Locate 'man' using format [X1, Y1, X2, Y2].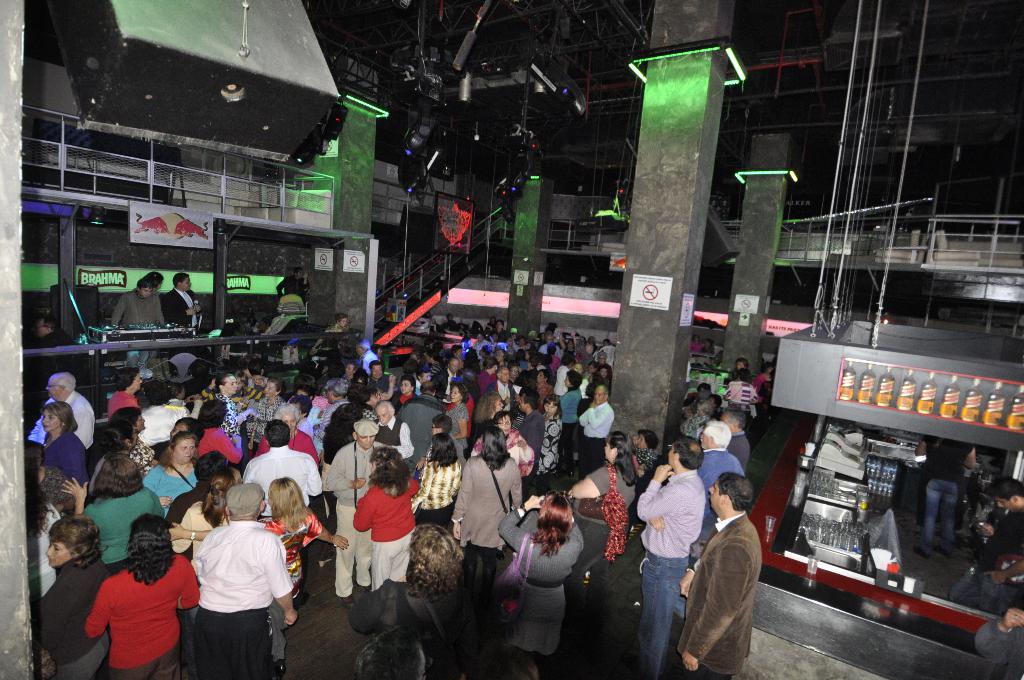
[181, 501, 293, 671].
